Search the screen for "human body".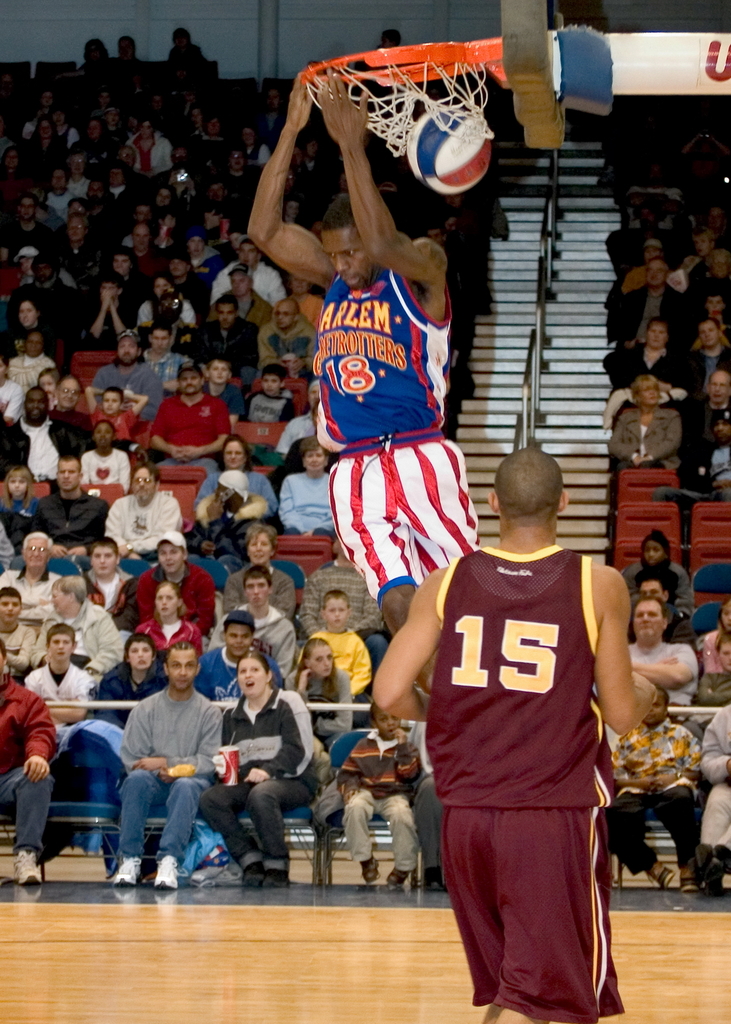
Found at [left=219, top=277, right=264, bottom=332].
